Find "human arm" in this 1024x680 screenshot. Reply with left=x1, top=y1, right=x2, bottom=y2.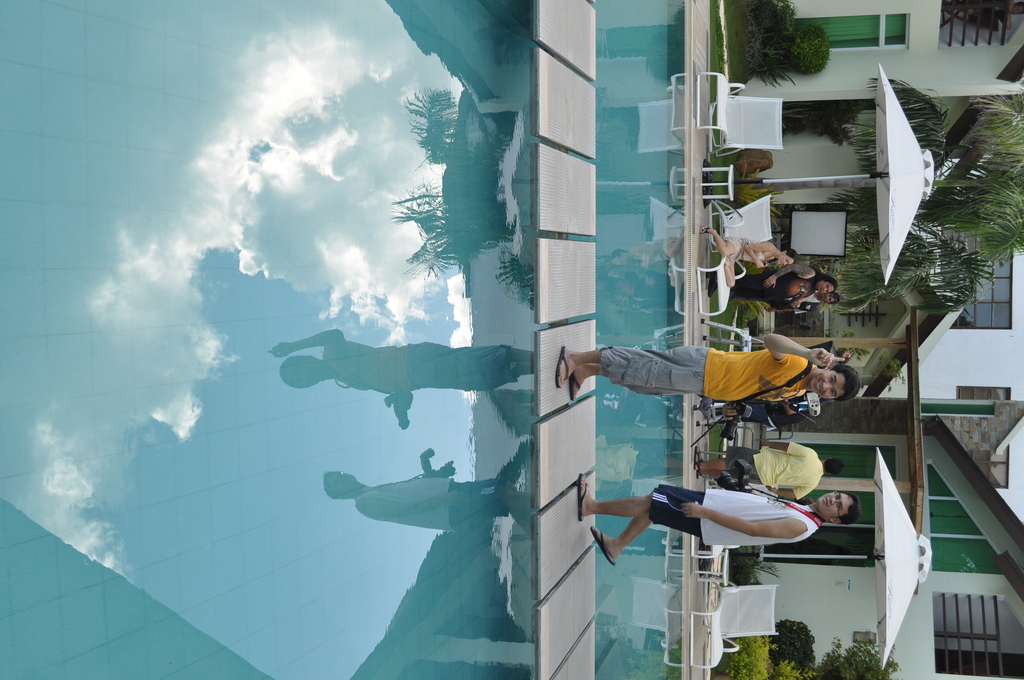
left=745, top=245, right=772, bottom=268.
